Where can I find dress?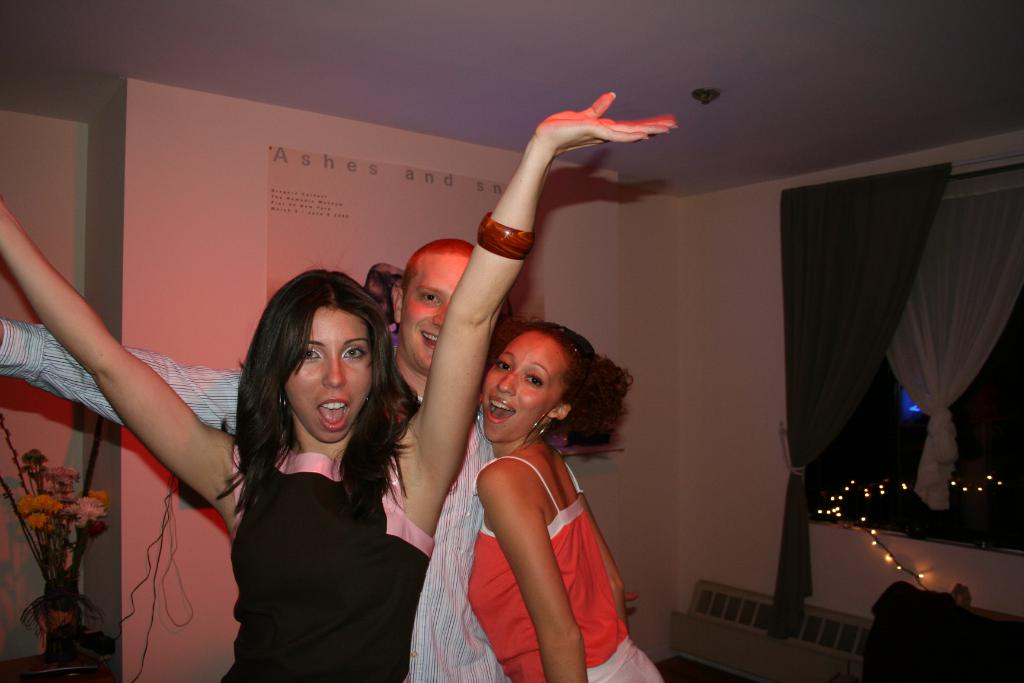
You can find it at <bbox>462, 453, 664, 682</bbox>.
